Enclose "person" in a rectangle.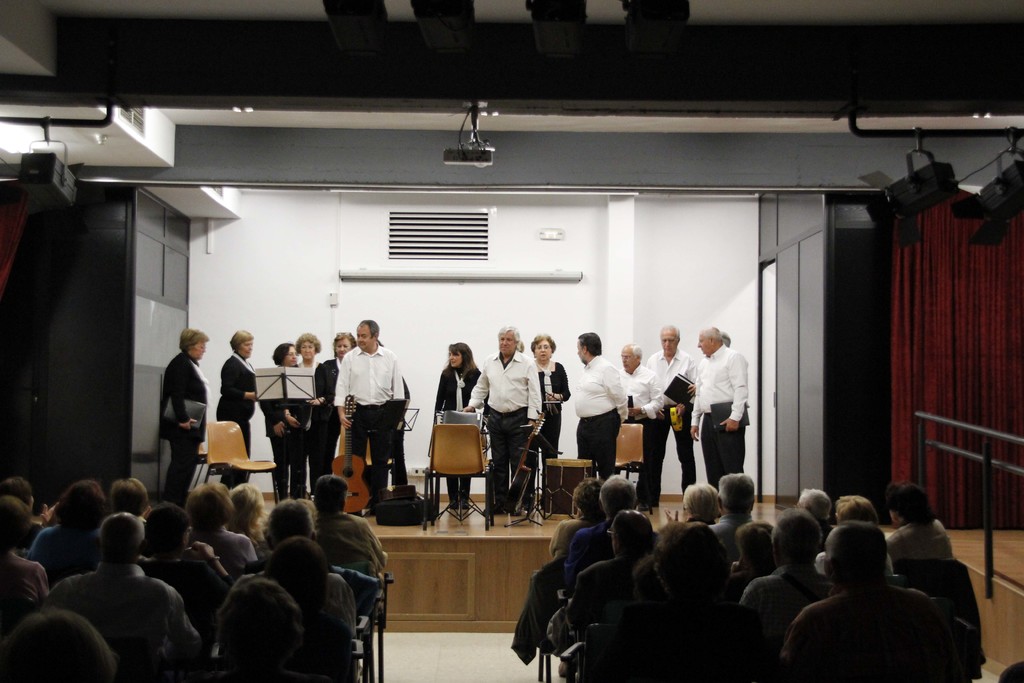
[296, 325, 330, 493].
